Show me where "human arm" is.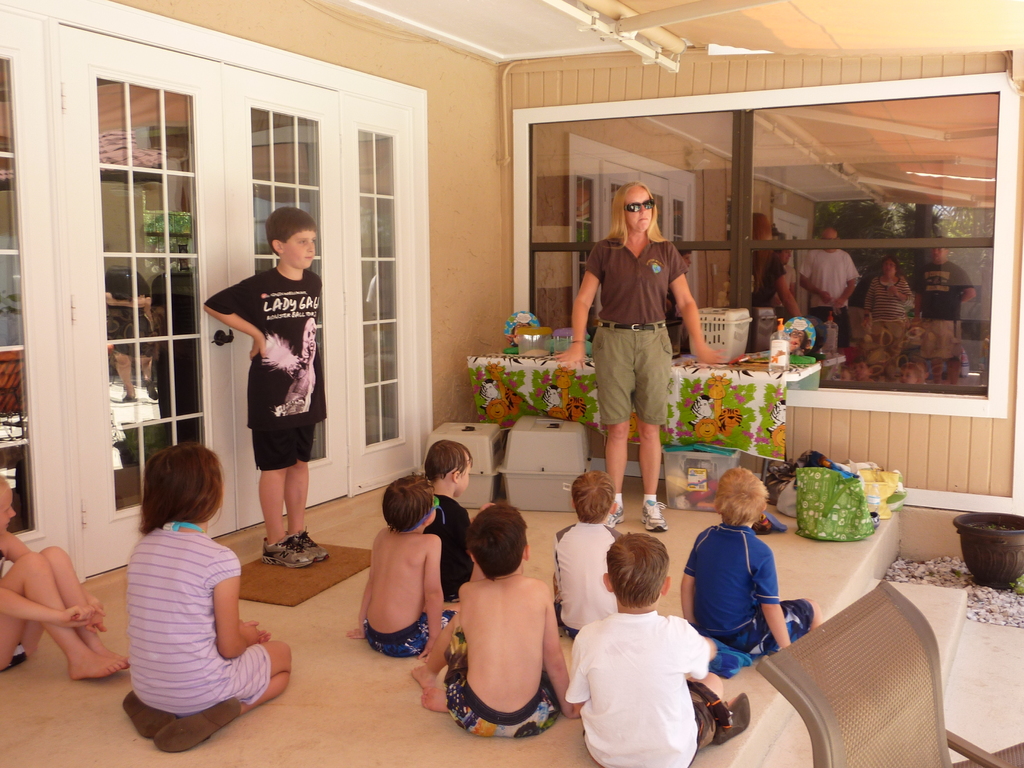
"human arm" is at <box>675,614,721,675</box>.
